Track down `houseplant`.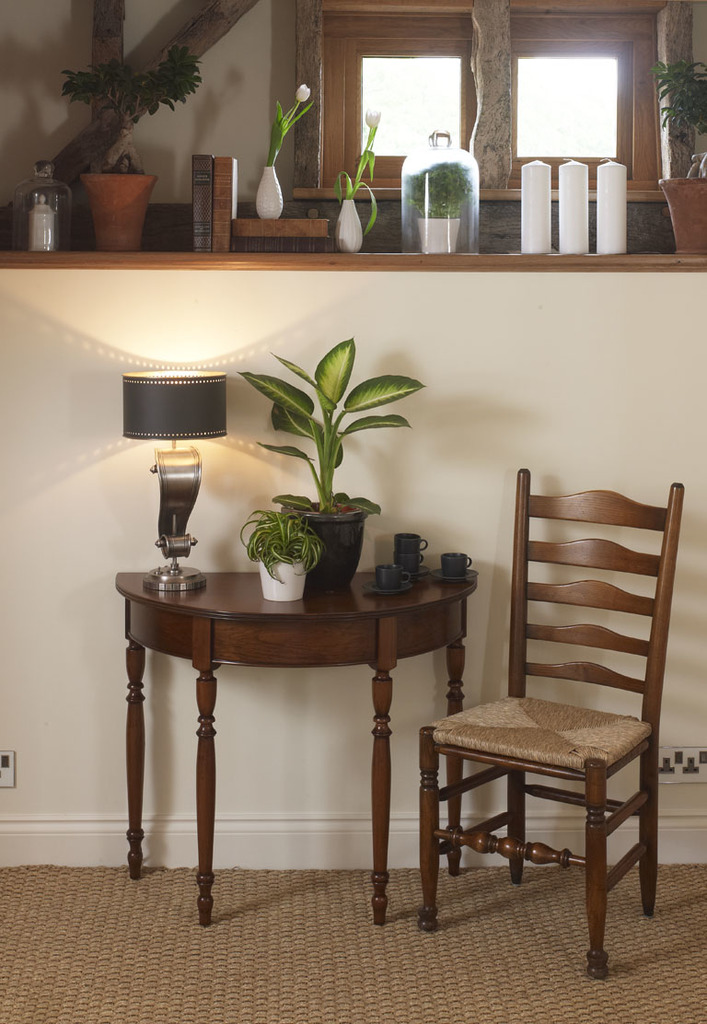
Tracked to left=323, top=105, right=379, bottom=257.
